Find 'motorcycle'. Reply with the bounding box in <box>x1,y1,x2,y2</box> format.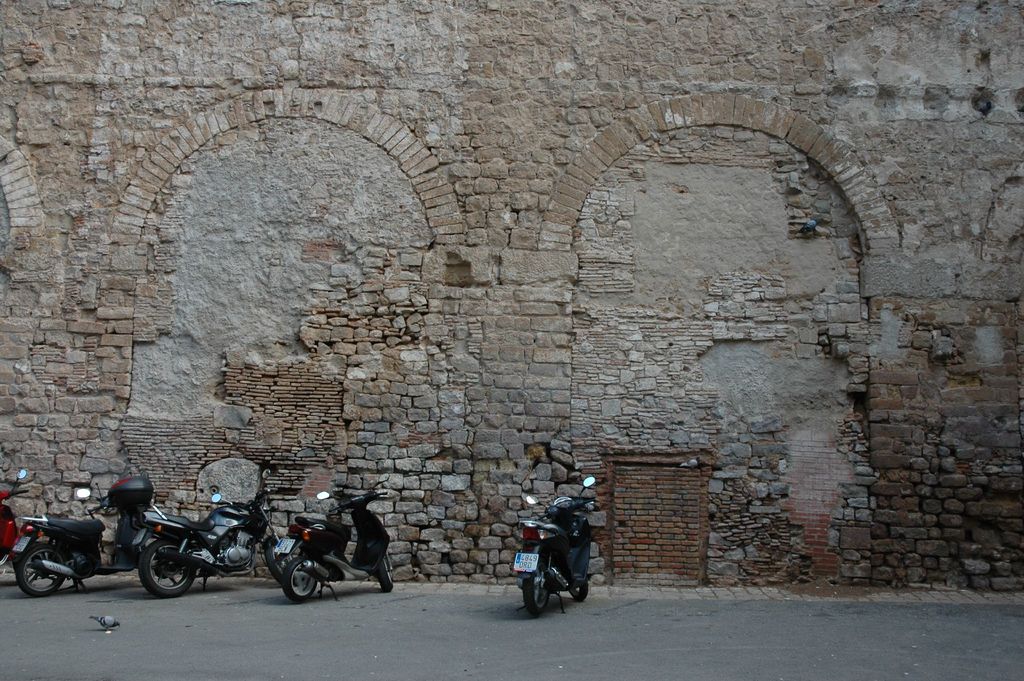
<box>135,491,271,607</box>.
